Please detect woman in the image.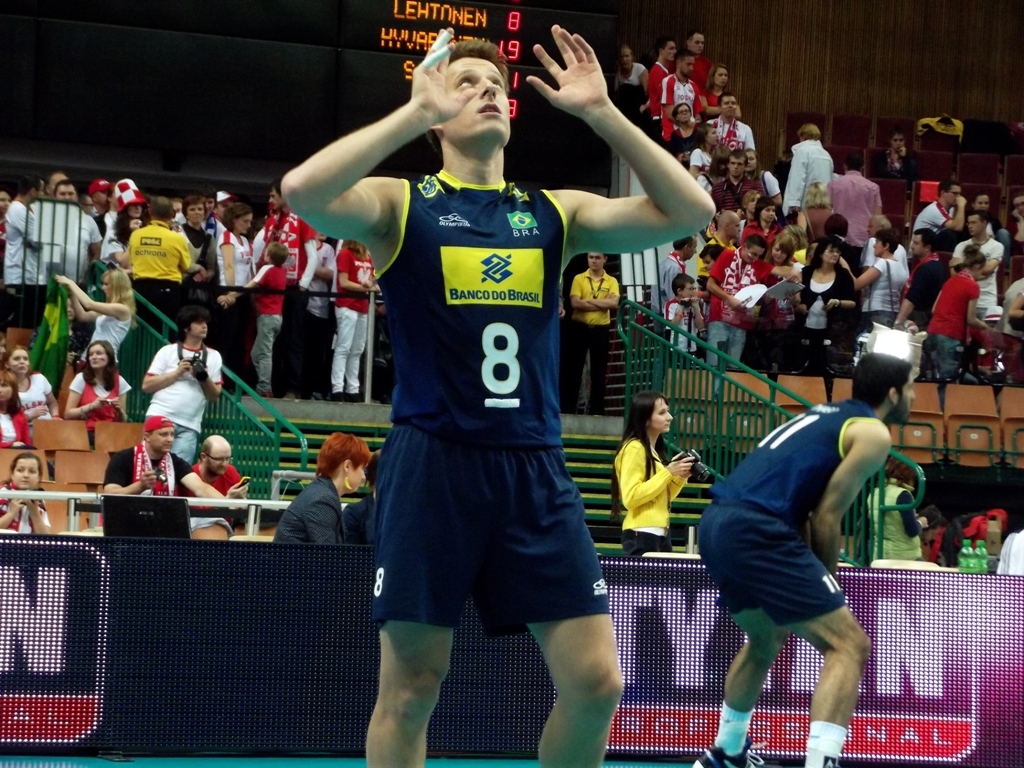
(762, 236, 797, 353).
